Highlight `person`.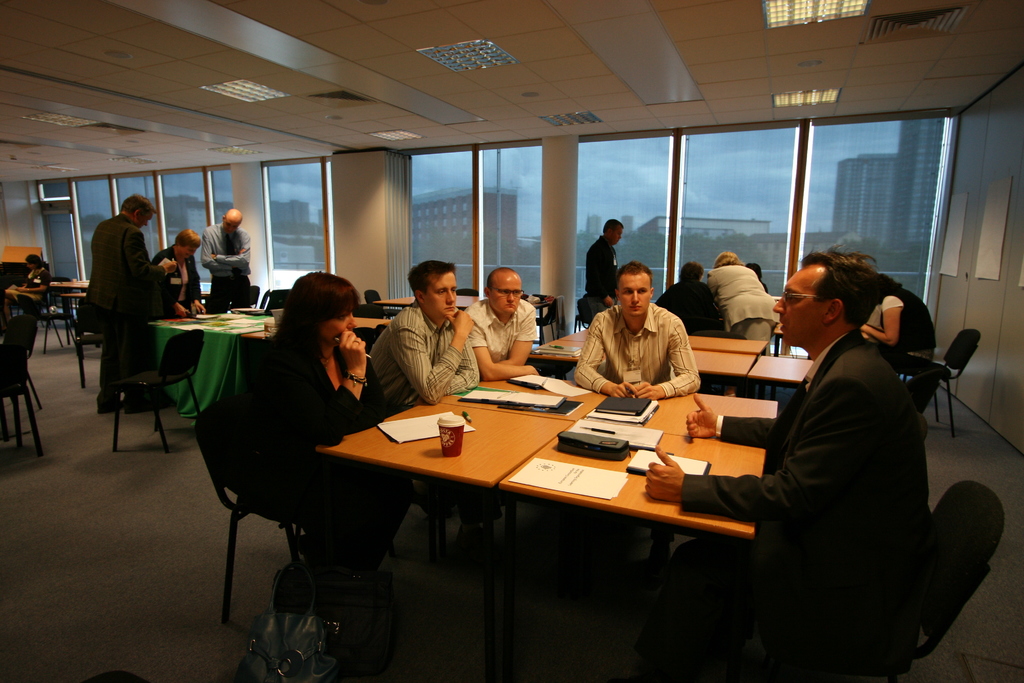
Highlighted region: <box>701,252,790,356</box>.
